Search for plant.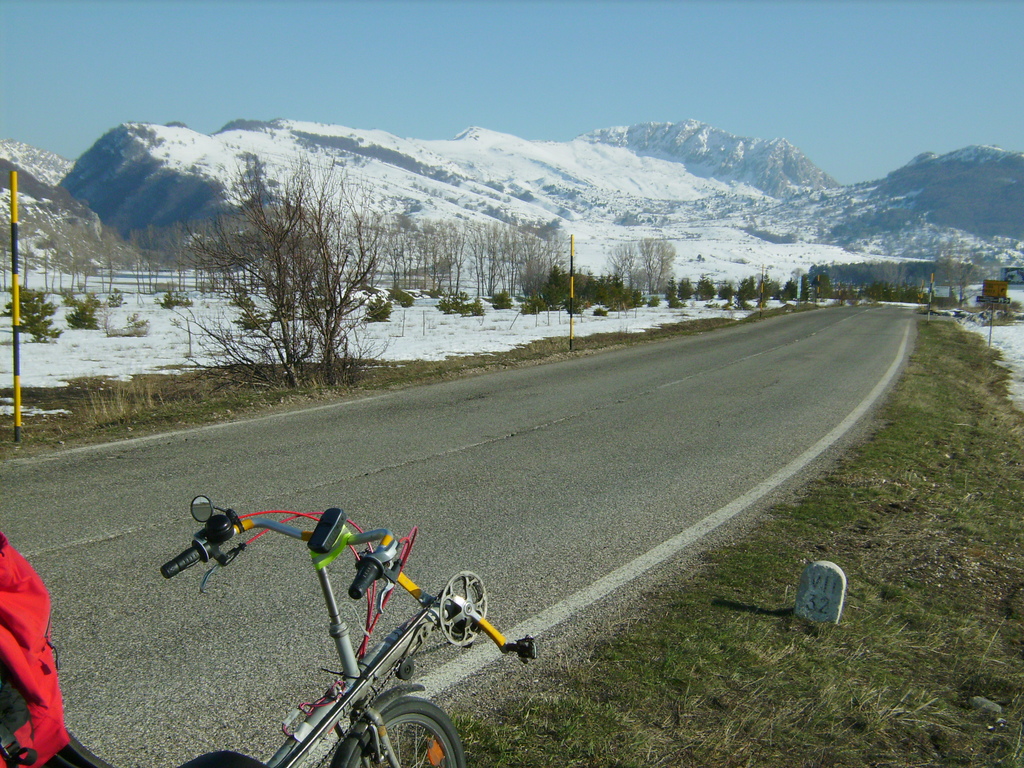
Found at l=364, t=297, r=396, b=324.
